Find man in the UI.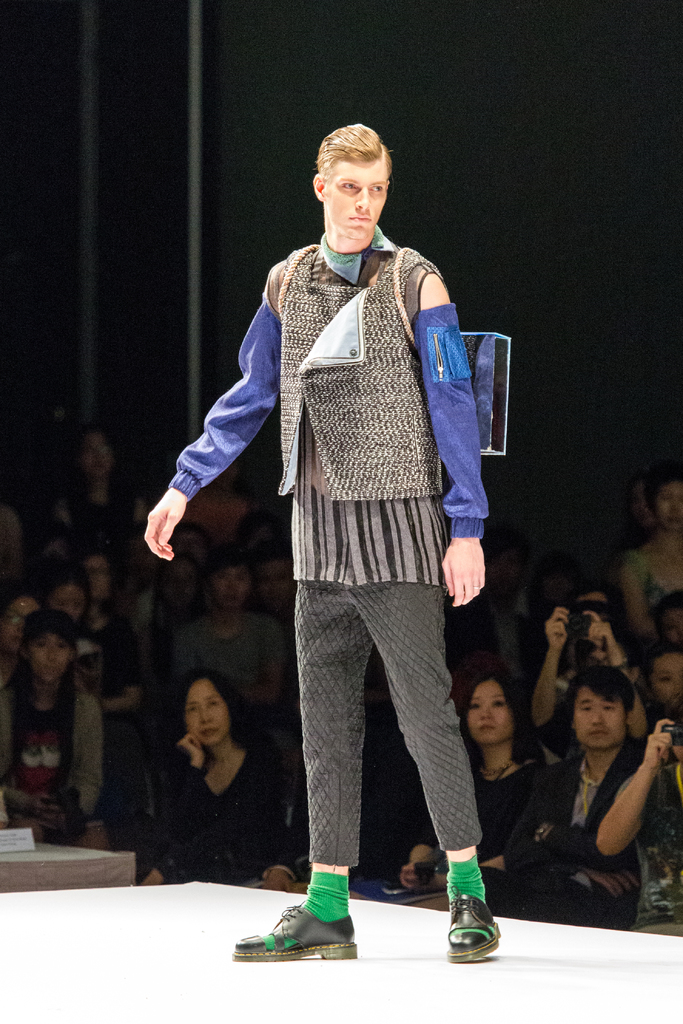
UI element at pyautogui.locateOnScreen(179, 155, 502, 1012).
